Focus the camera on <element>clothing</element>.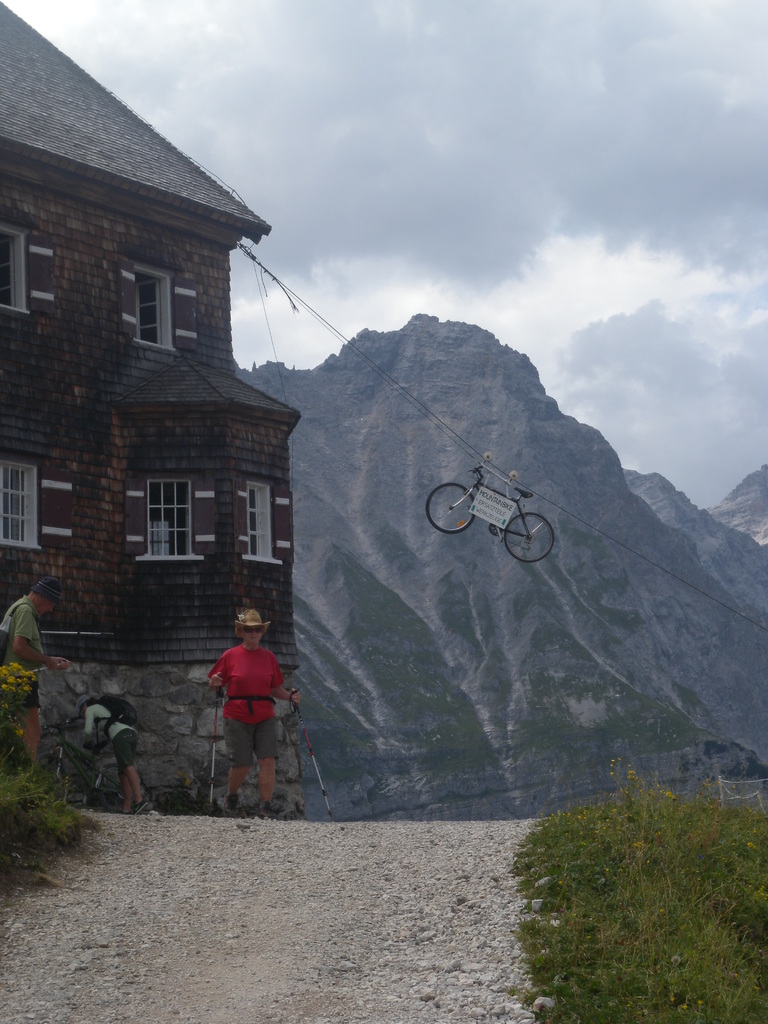
Focus region: left=208, top=630, right=298, bottom=790.
